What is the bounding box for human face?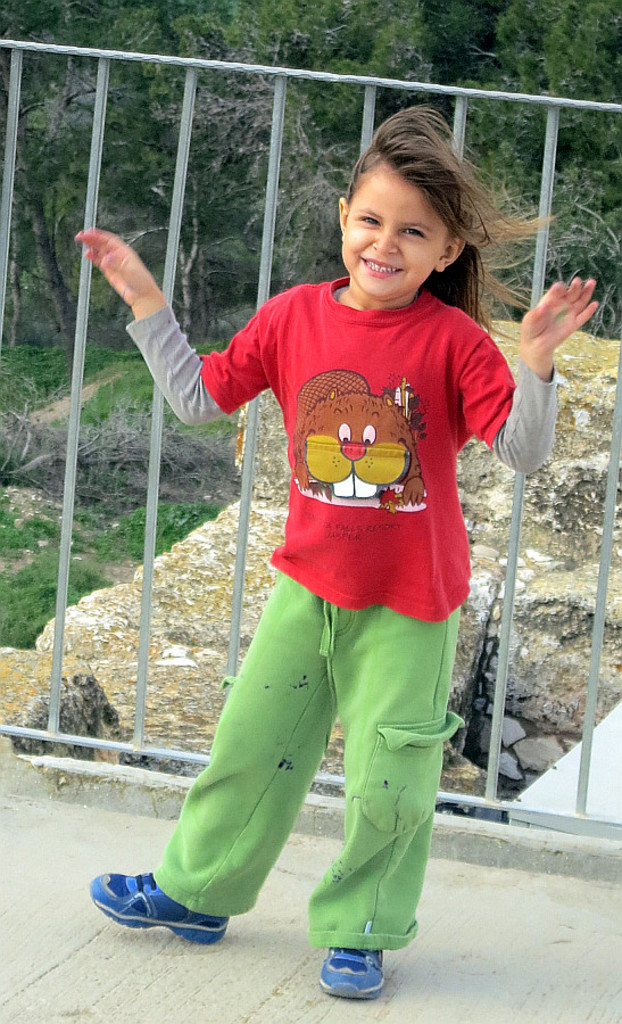
[left=342, top=170, right=447, bottom=298].
